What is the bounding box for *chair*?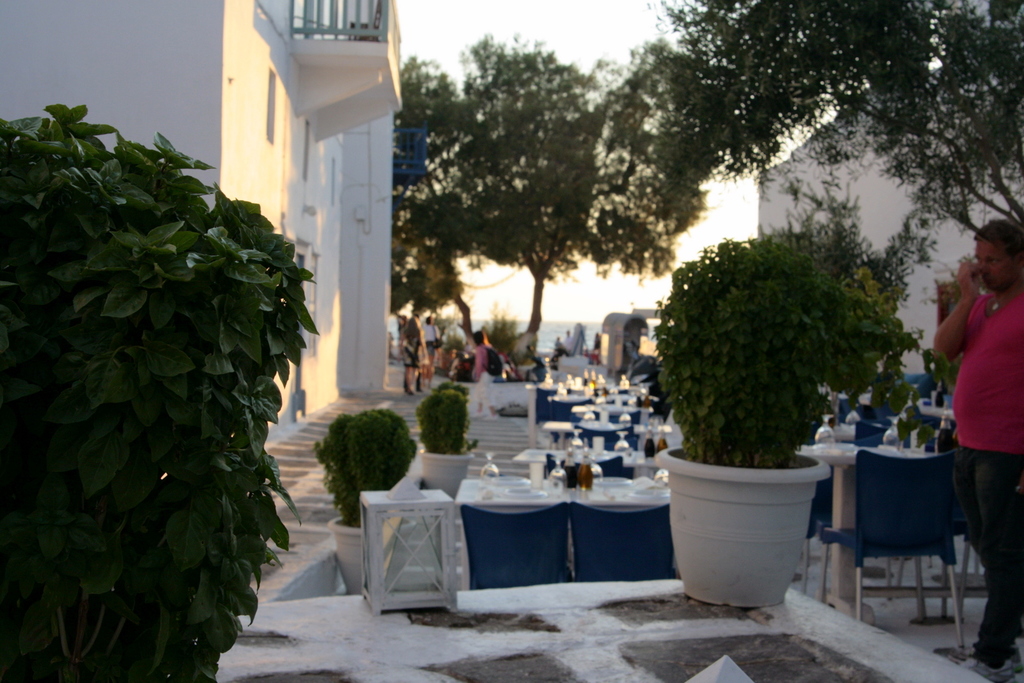
<box>579,496,690,581</box>.
